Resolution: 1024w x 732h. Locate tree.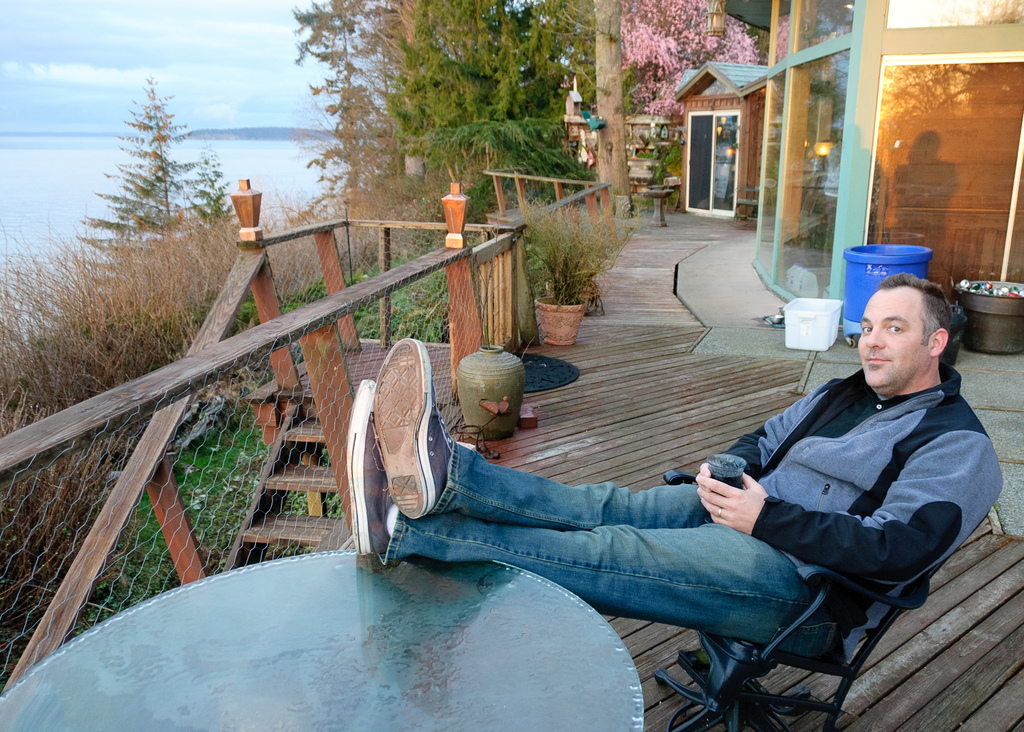
83 53 198 289.
